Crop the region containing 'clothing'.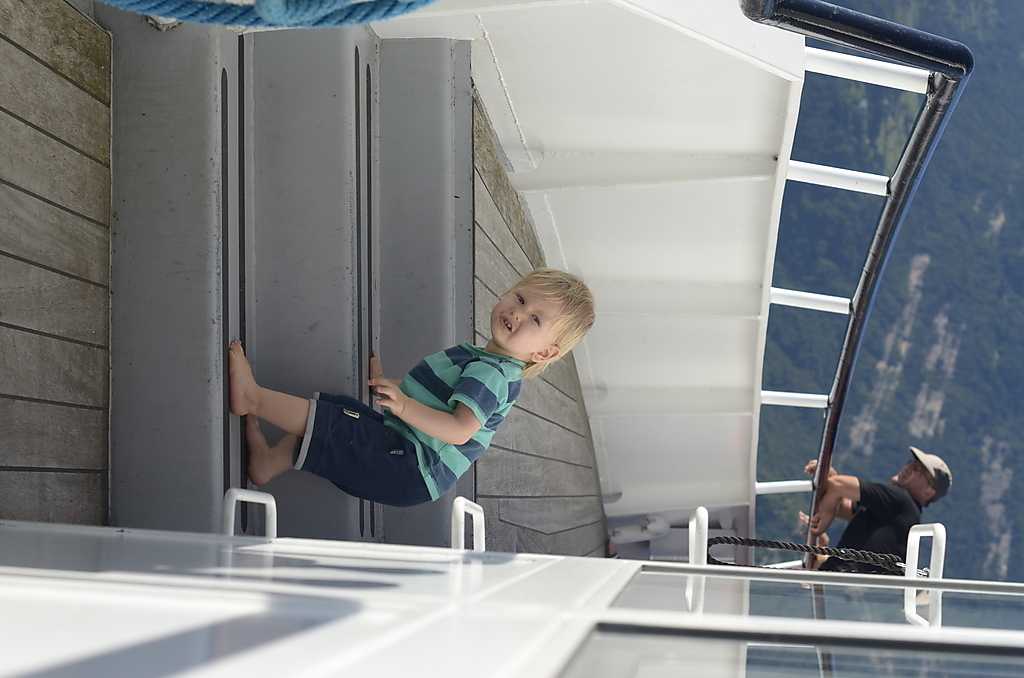
Crop region: bbox=[817, 476, 922, 582].
